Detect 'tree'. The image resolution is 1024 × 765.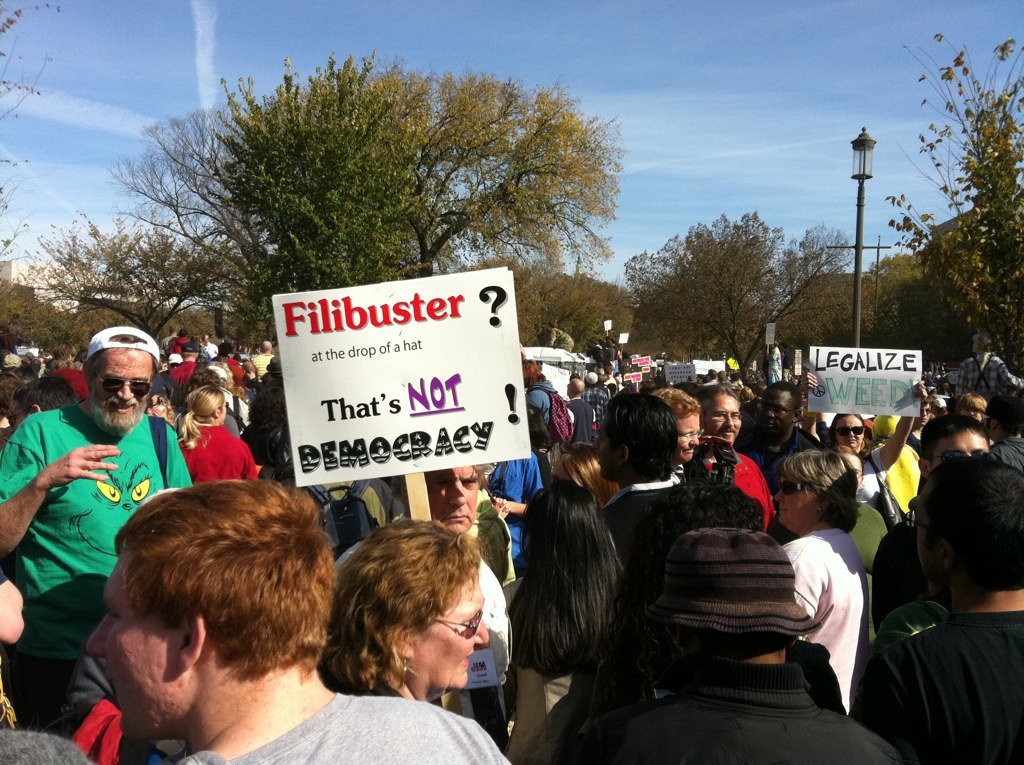
(0,269,73,360).
